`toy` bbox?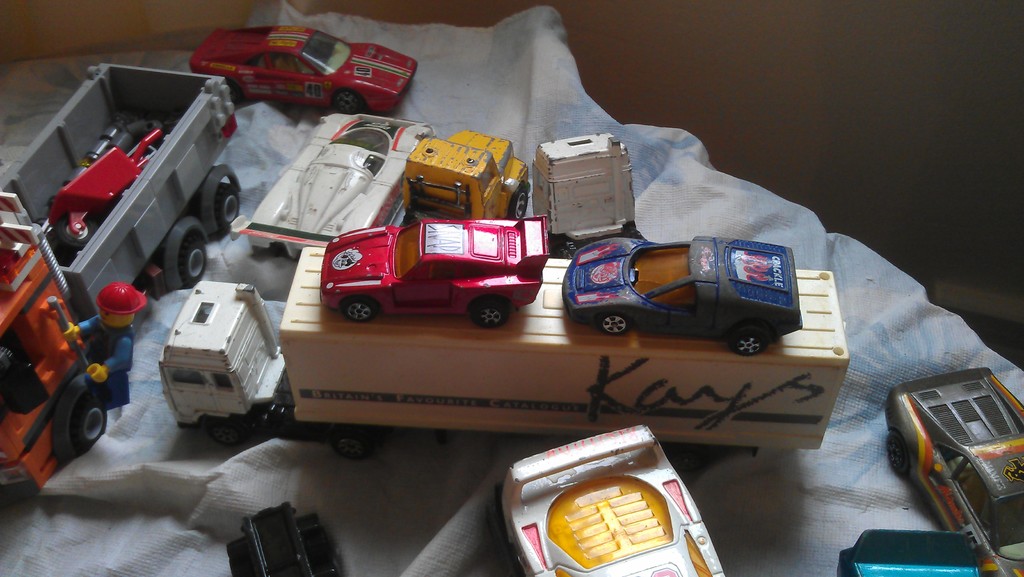
rect(0, 60, 246, 498)
